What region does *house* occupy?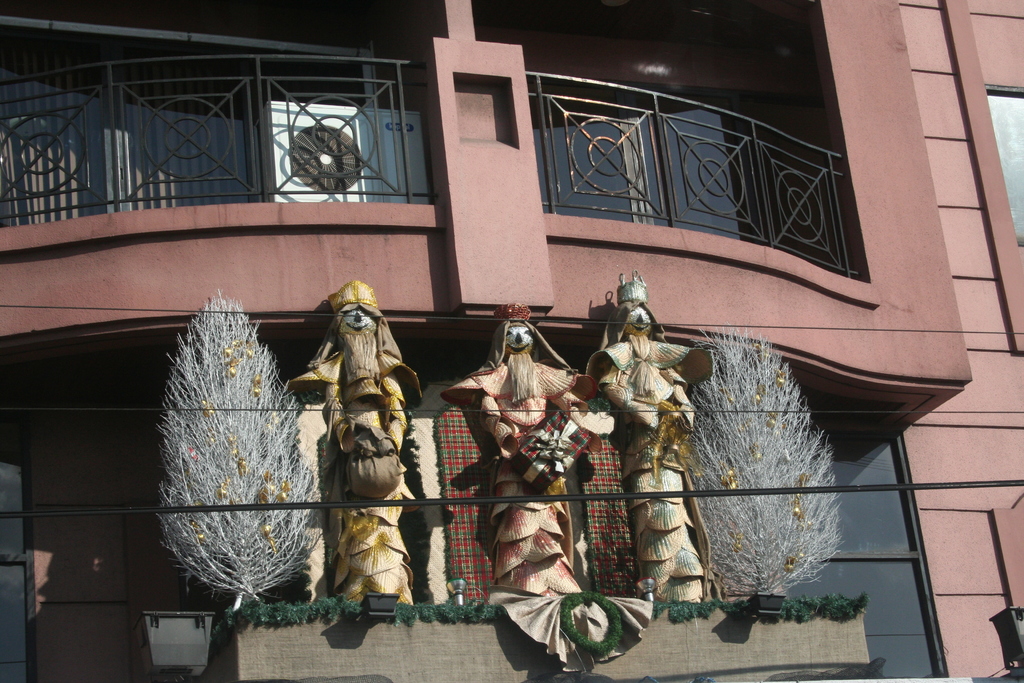
[0, 0, 1023, 682].
